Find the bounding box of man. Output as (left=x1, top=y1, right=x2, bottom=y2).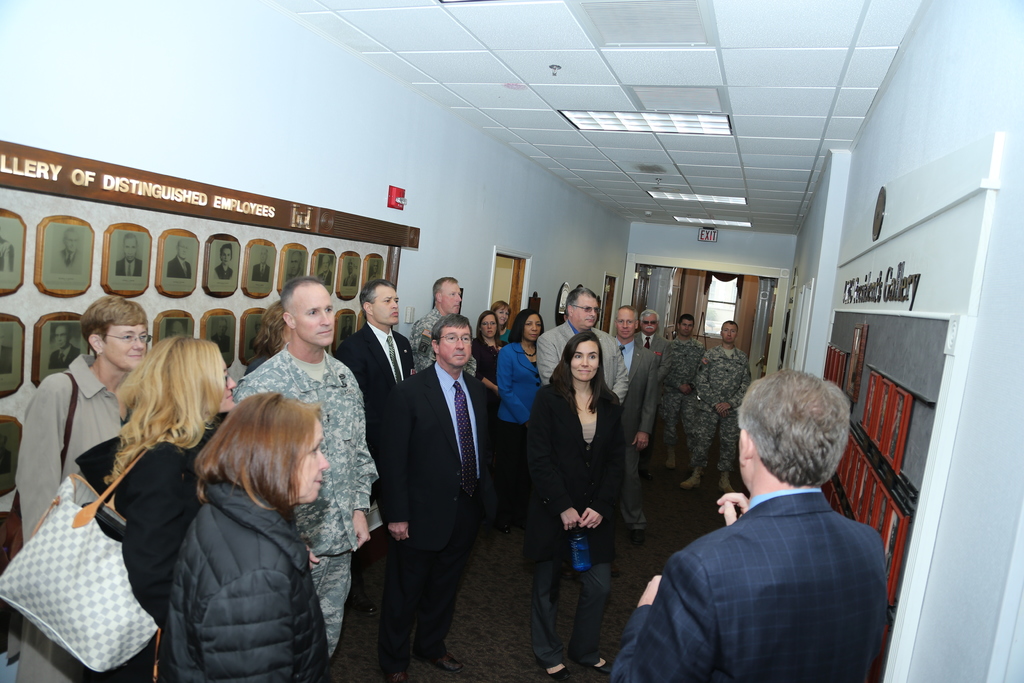
(left=0, top=229, right=14, bottom=274).
